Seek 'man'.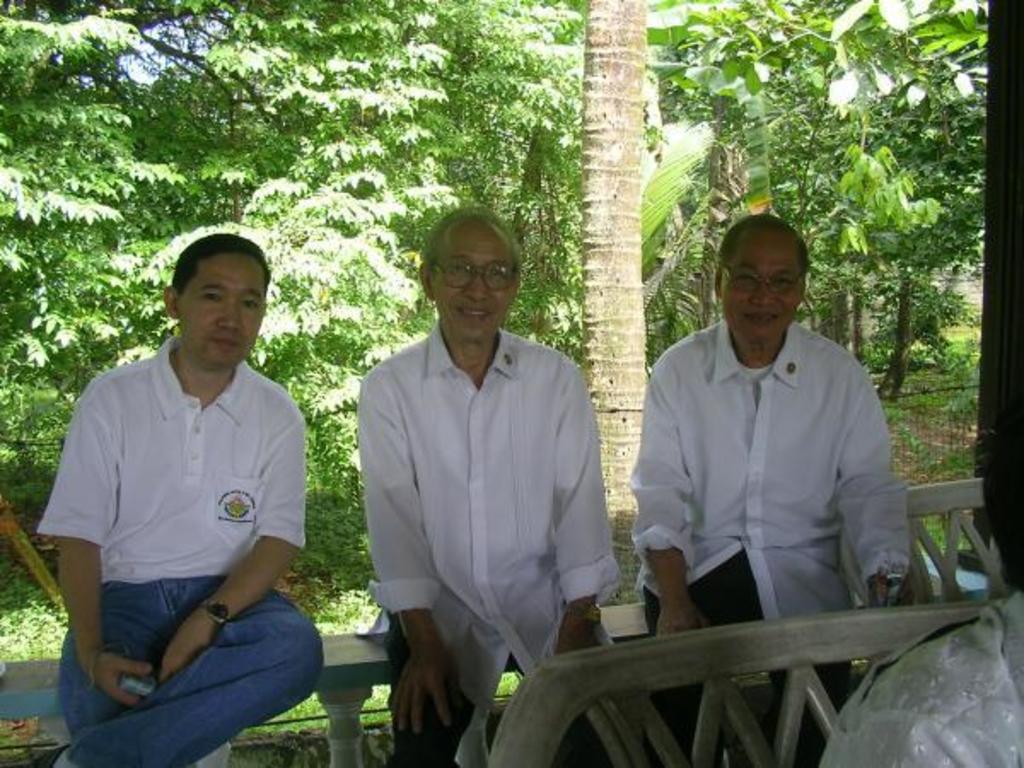
Rect(630, 213, 918, 666).
